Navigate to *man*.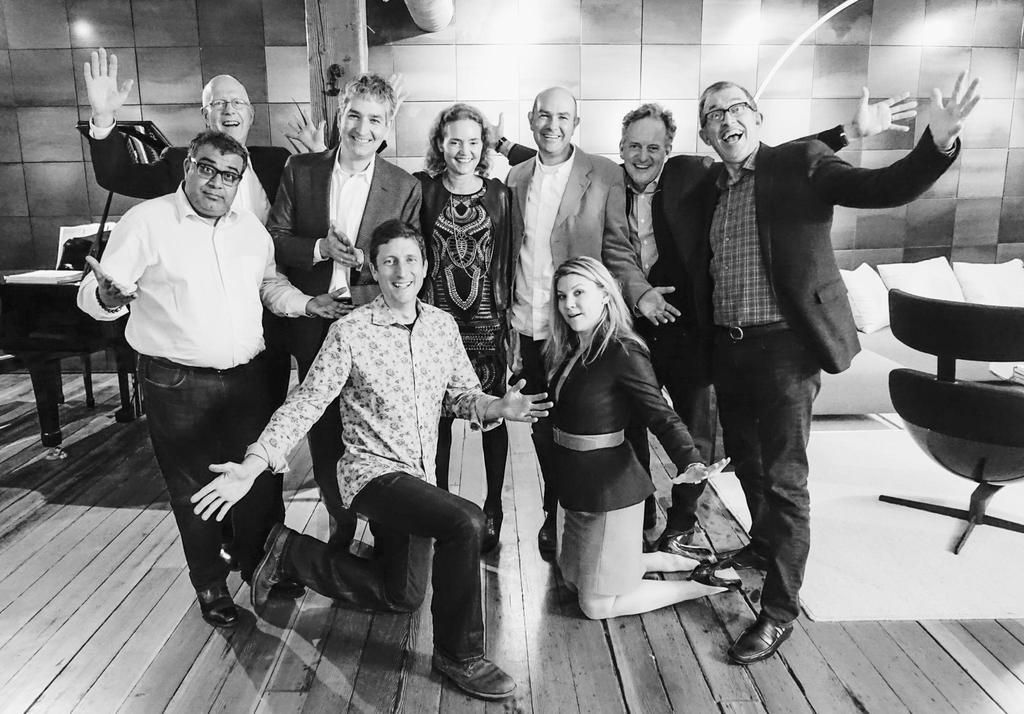
Navigation target: l=673, t=60, r=982, b=670.
